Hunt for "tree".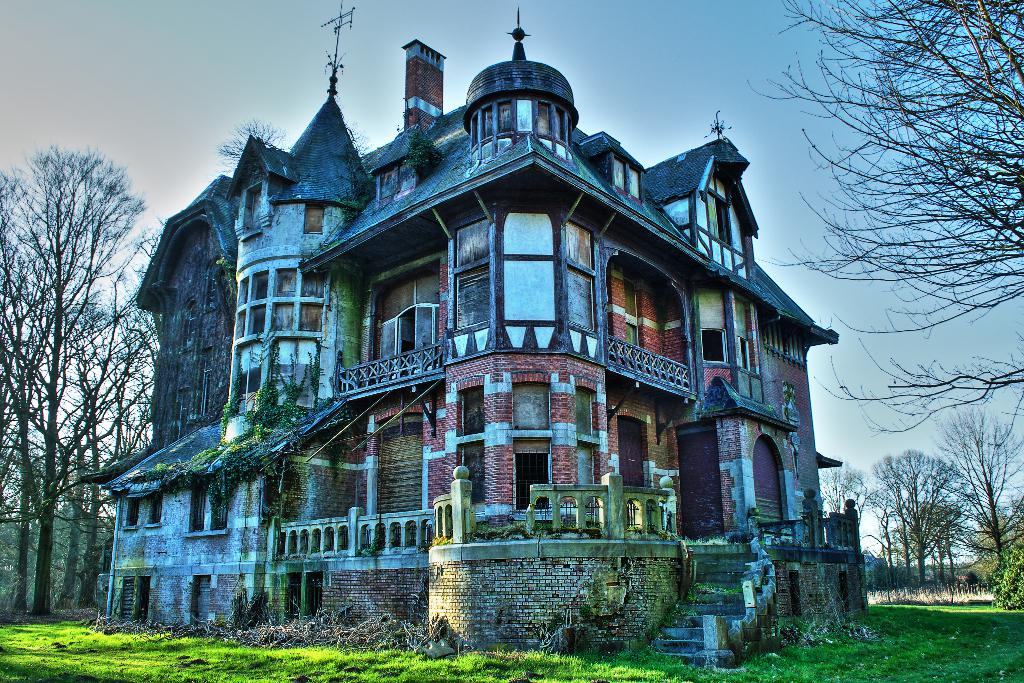
Hunted down at 893/513/940/575.
